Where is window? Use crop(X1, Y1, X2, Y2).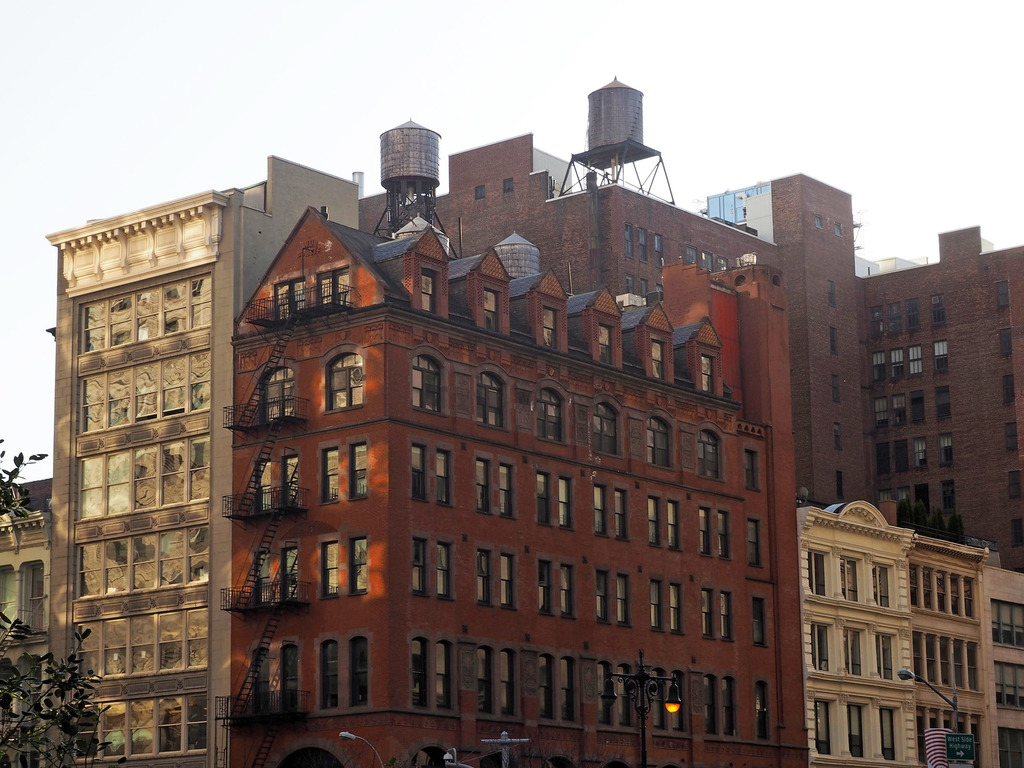
crop(527, 552, 580, 628).
